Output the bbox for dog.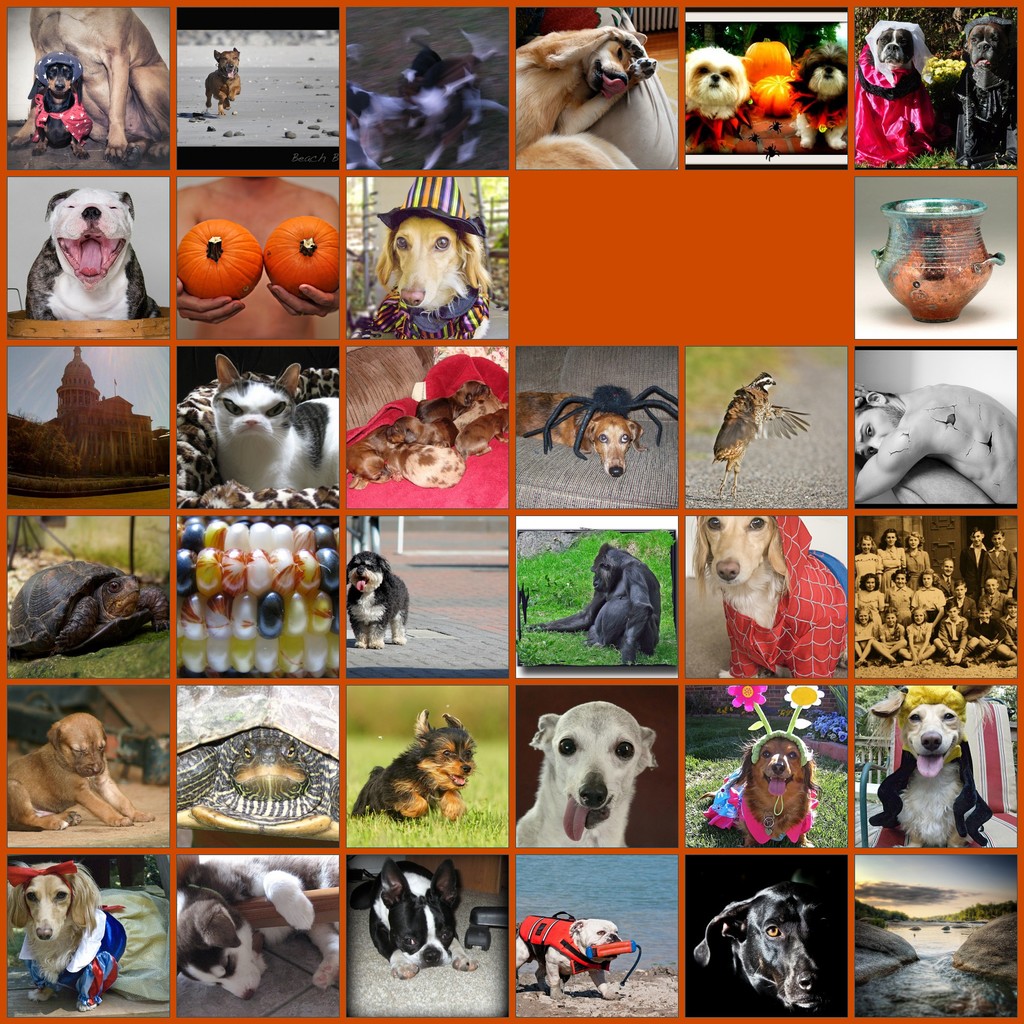
pyautogui.locateOnScreen(869, 685, 989, 850).
